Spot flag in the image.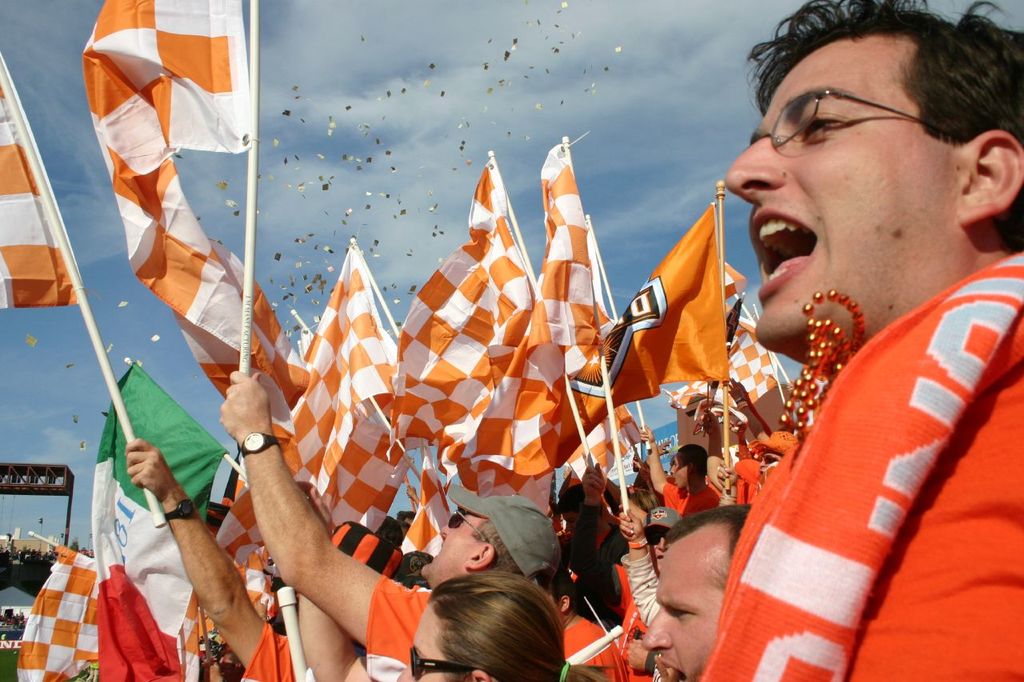
flag found at bbox=[278, 239, 394, 501].
